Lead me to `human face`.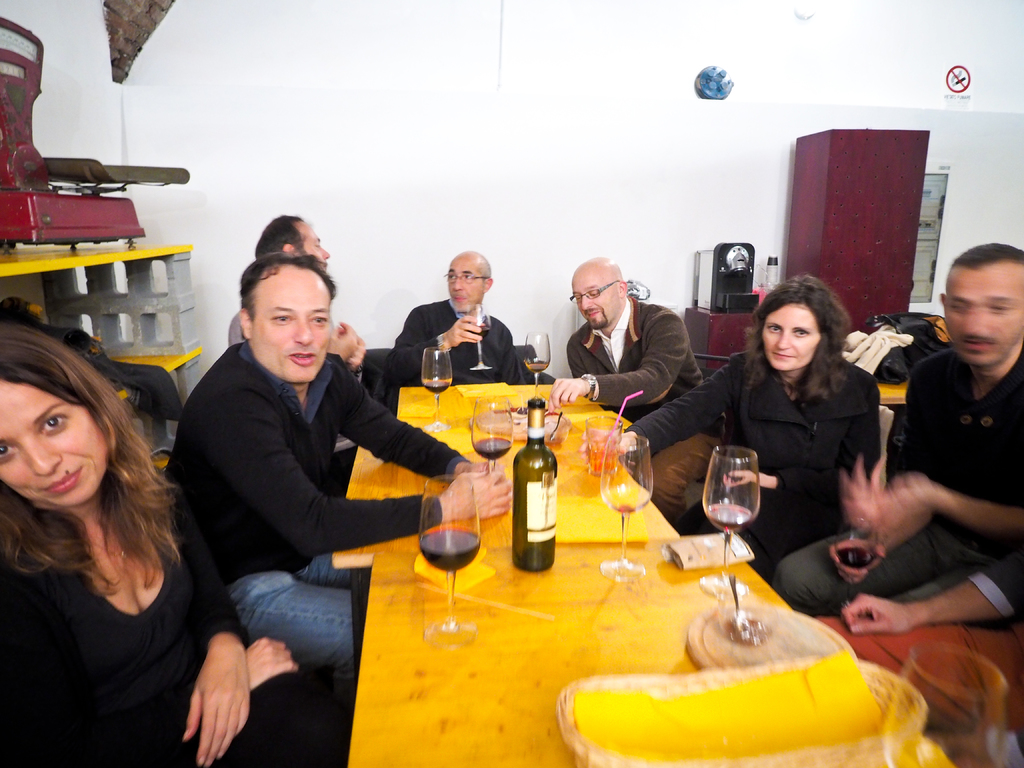
Lead to <bbox>243, 266, 332, 383</bbox>.
